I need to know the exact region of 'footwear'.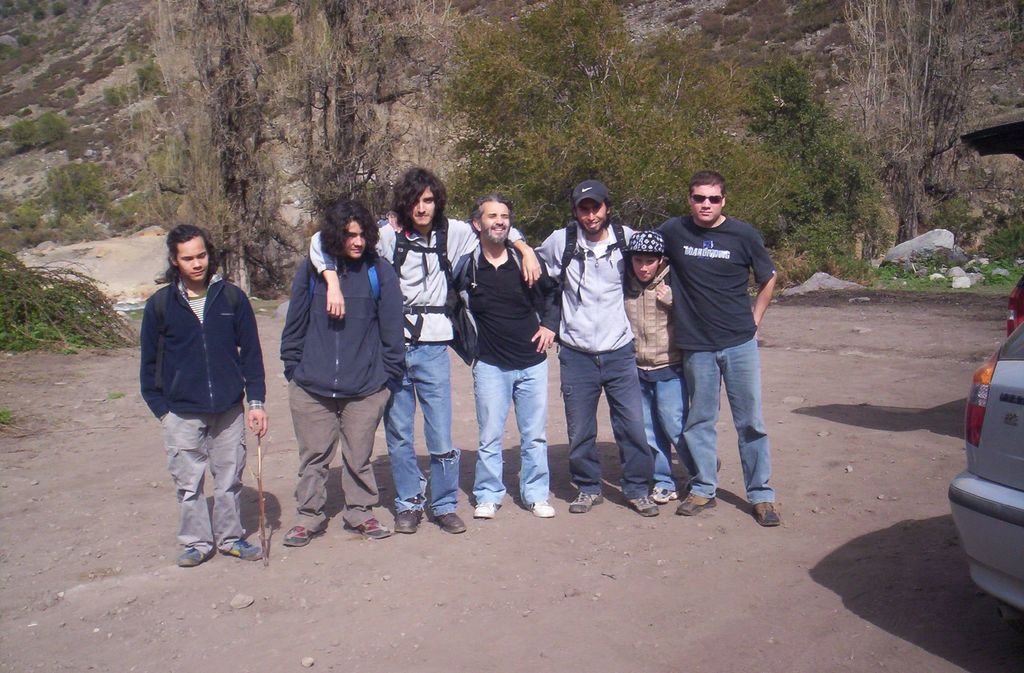
Region: 167,492,237,569.
